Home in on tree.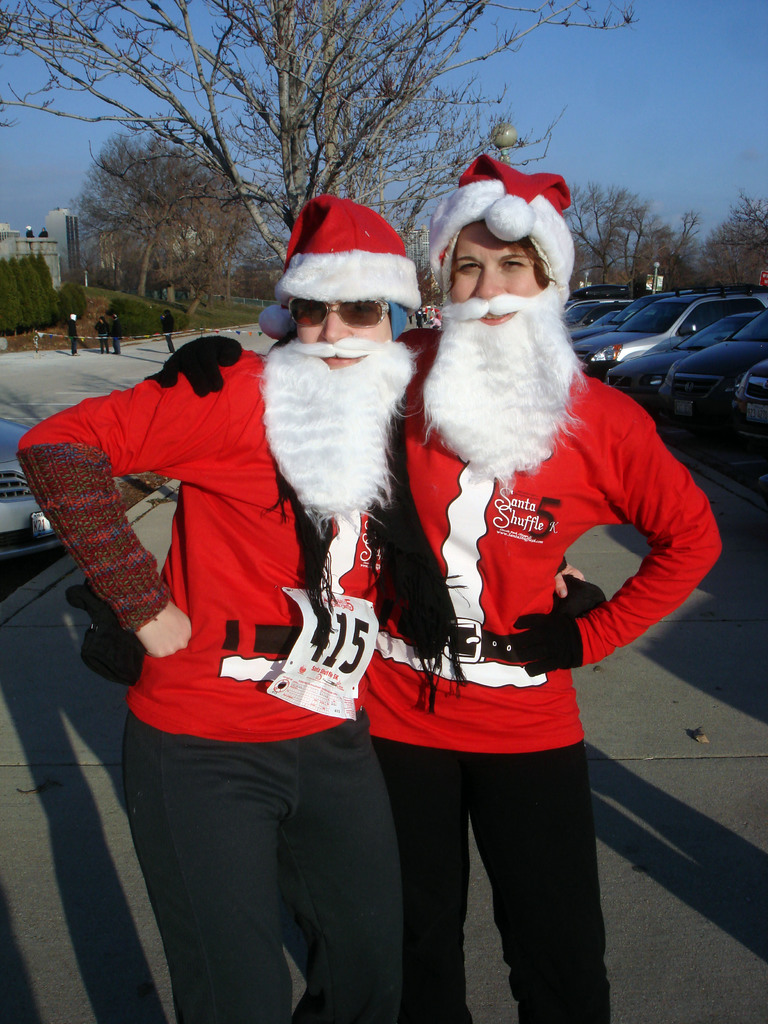
Homed in at <bbox>58, 118, 262, 294</bbox>.
